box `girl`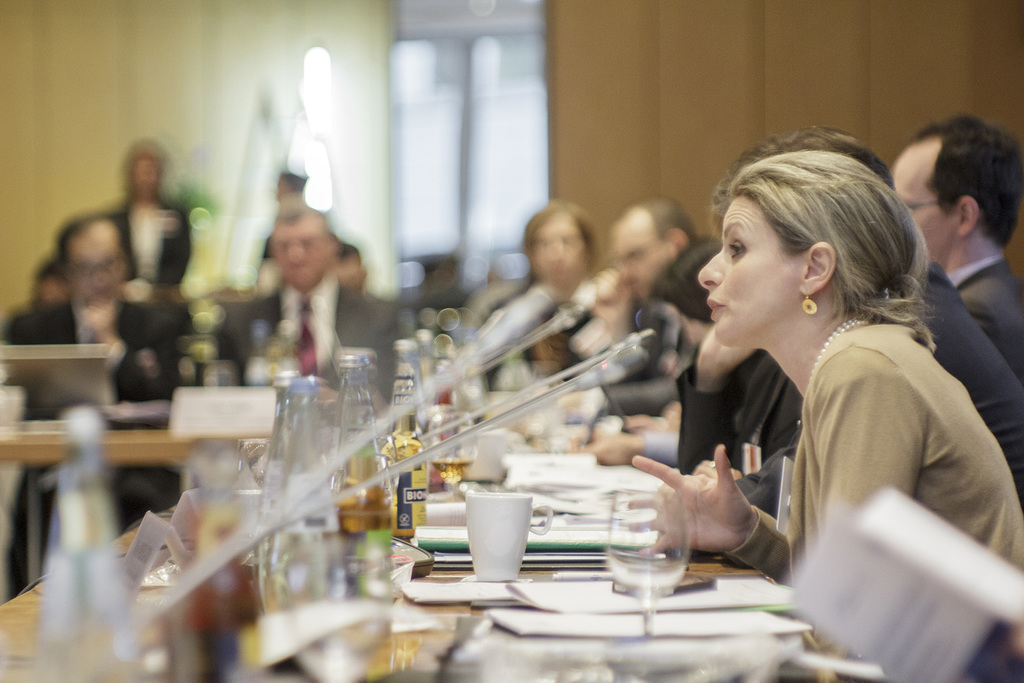
(x1=41, y1=142, x2=196, y2=301)
